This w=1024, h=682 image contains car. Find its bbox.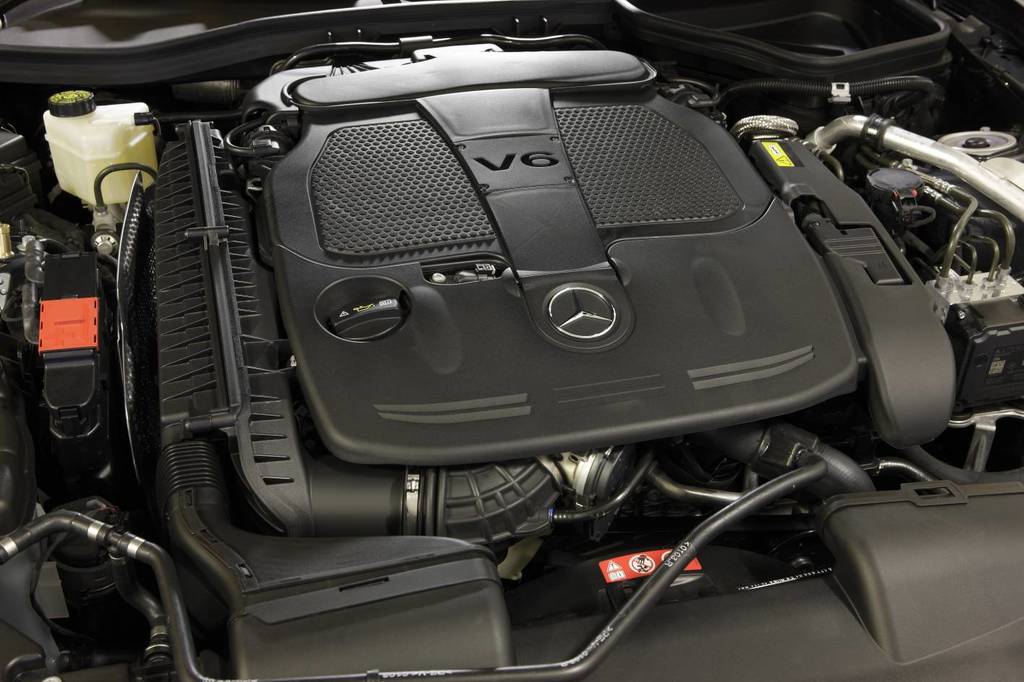
1,0,1019,681.
